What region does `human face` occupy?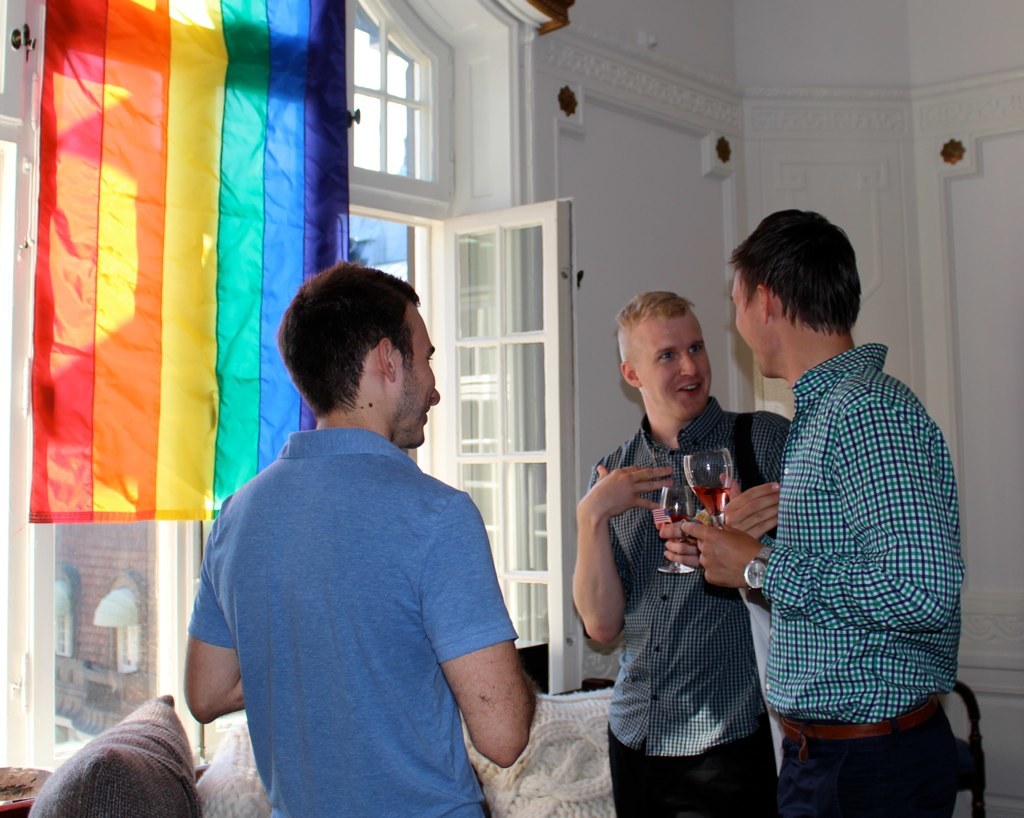
(730, 269, 761, 372).
